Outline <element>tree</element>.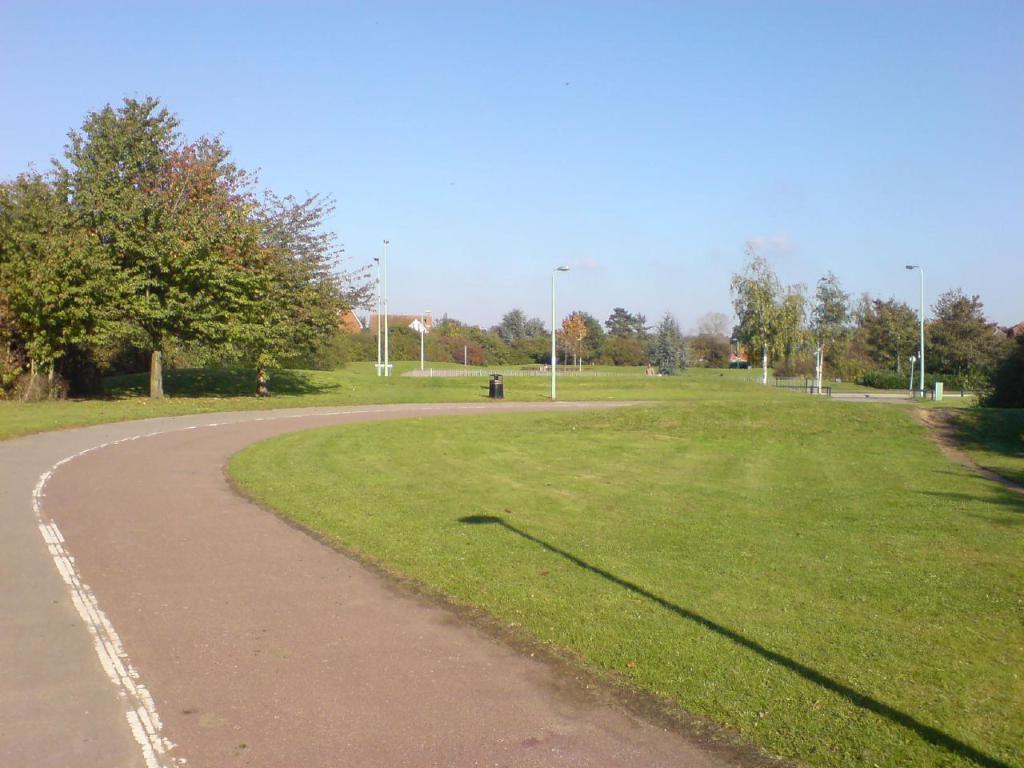
Outline: bbox(798, 273, 865, 357).
